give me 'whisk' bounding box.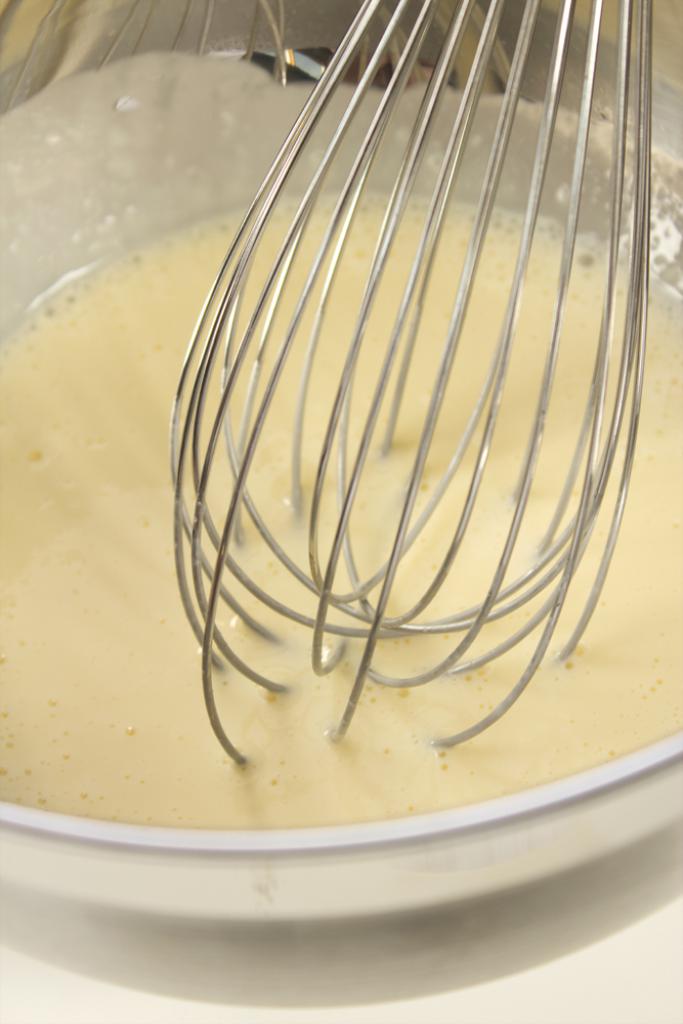
x1=166, y1=0, x2=654, y2=780.
